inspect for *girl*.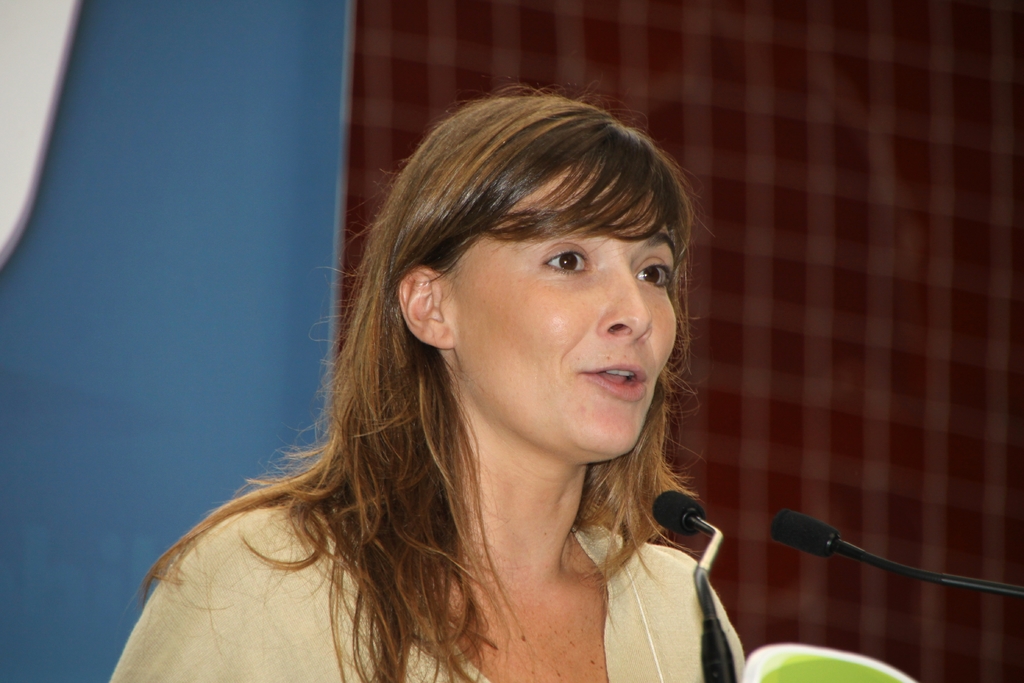
Inspection: 106, 92, 748, 682.
